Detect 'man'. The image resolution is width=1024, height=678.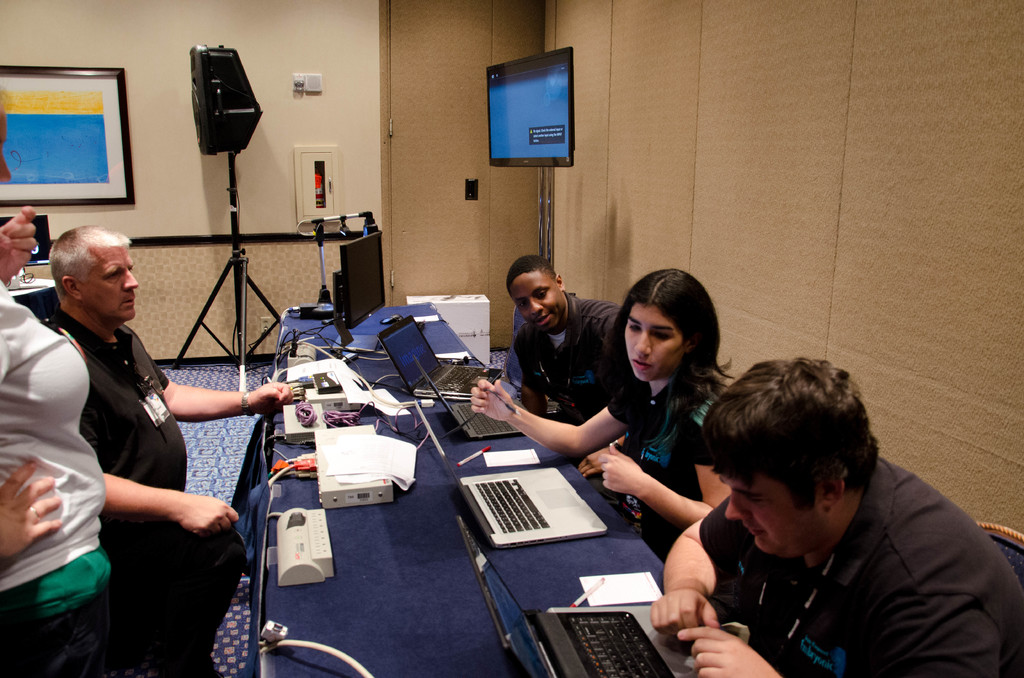
[618,352,1007,677].
